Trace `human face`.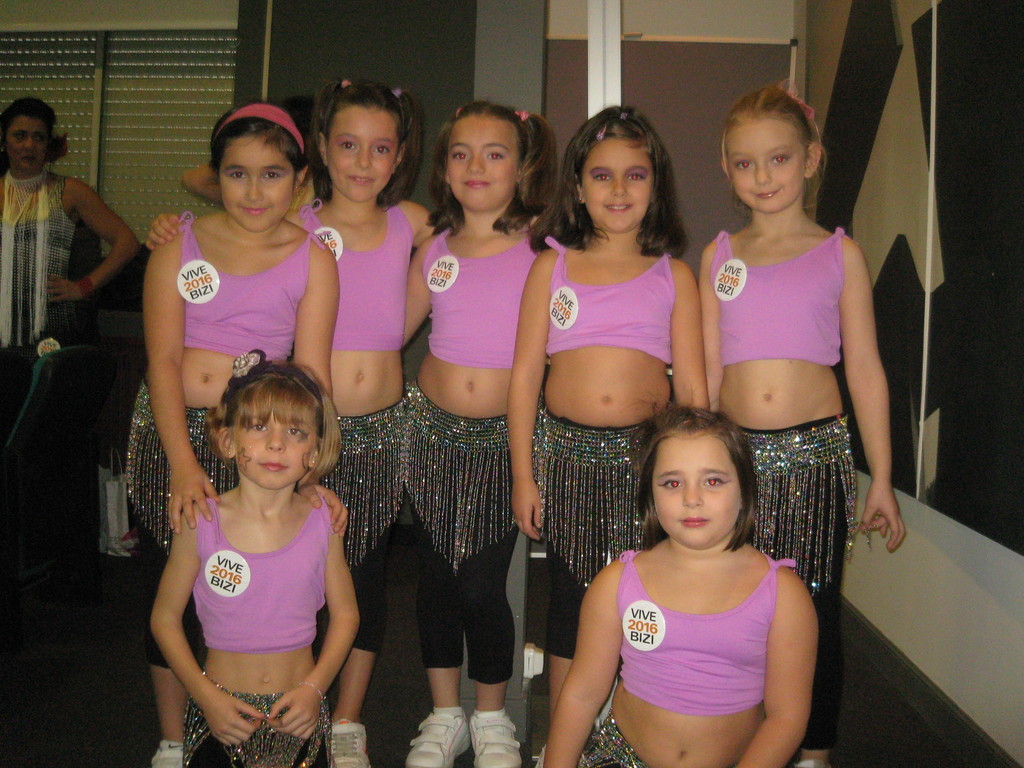
Traced to 658:429:742:544.
